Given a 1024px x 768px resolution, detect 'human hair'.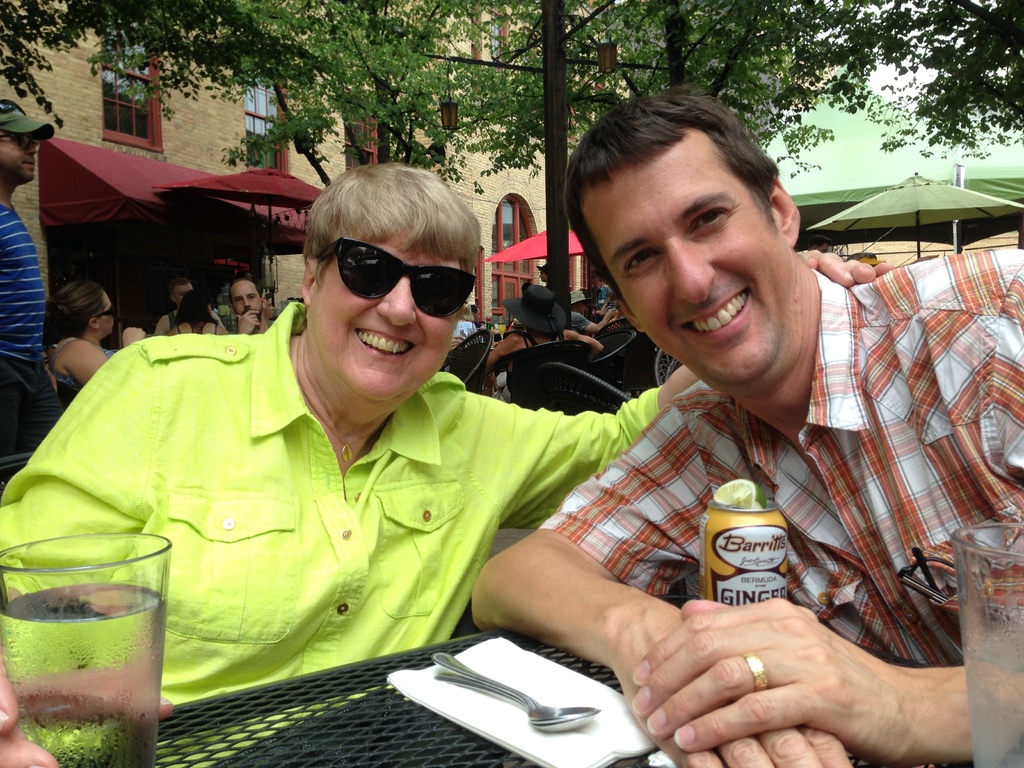
(169,278,190,299).
